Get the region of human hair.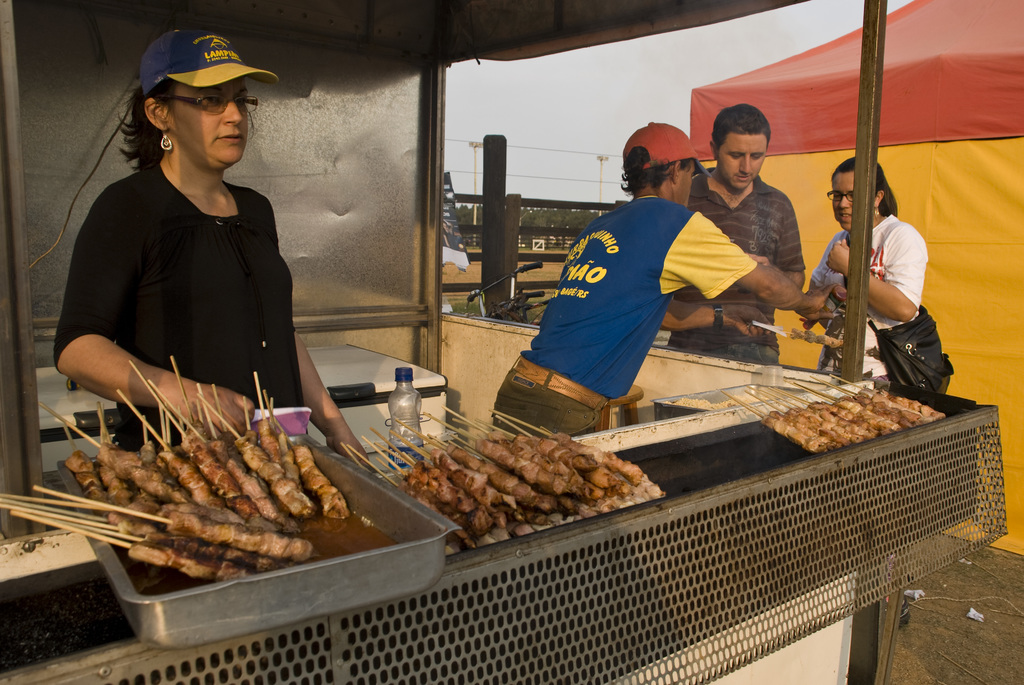
(711,99,774,155).
